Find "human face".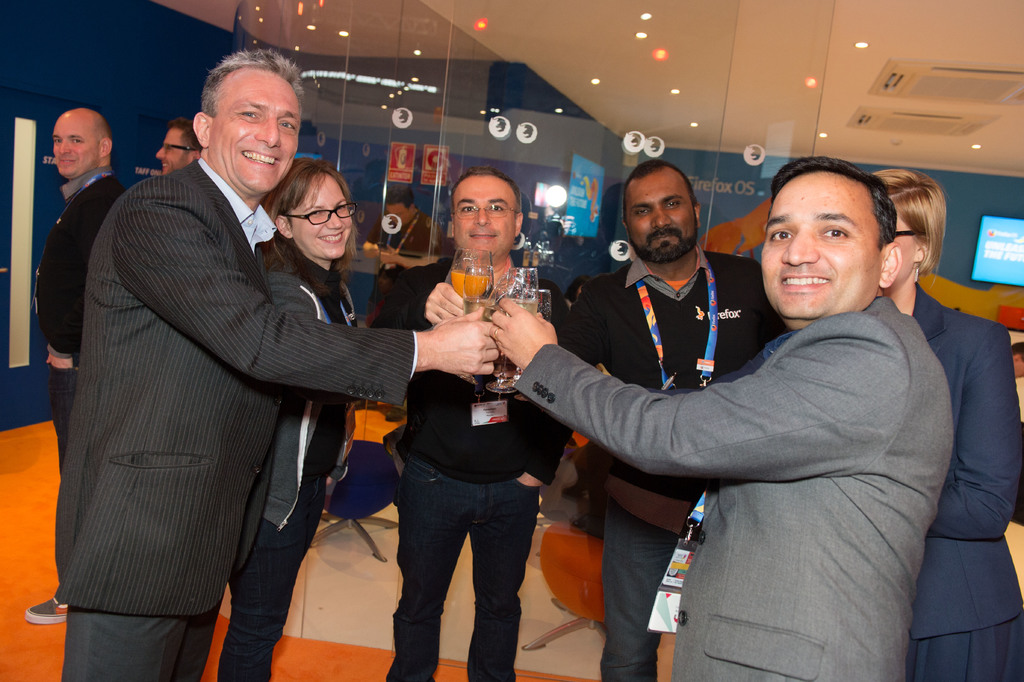
(158,121,186,167).
